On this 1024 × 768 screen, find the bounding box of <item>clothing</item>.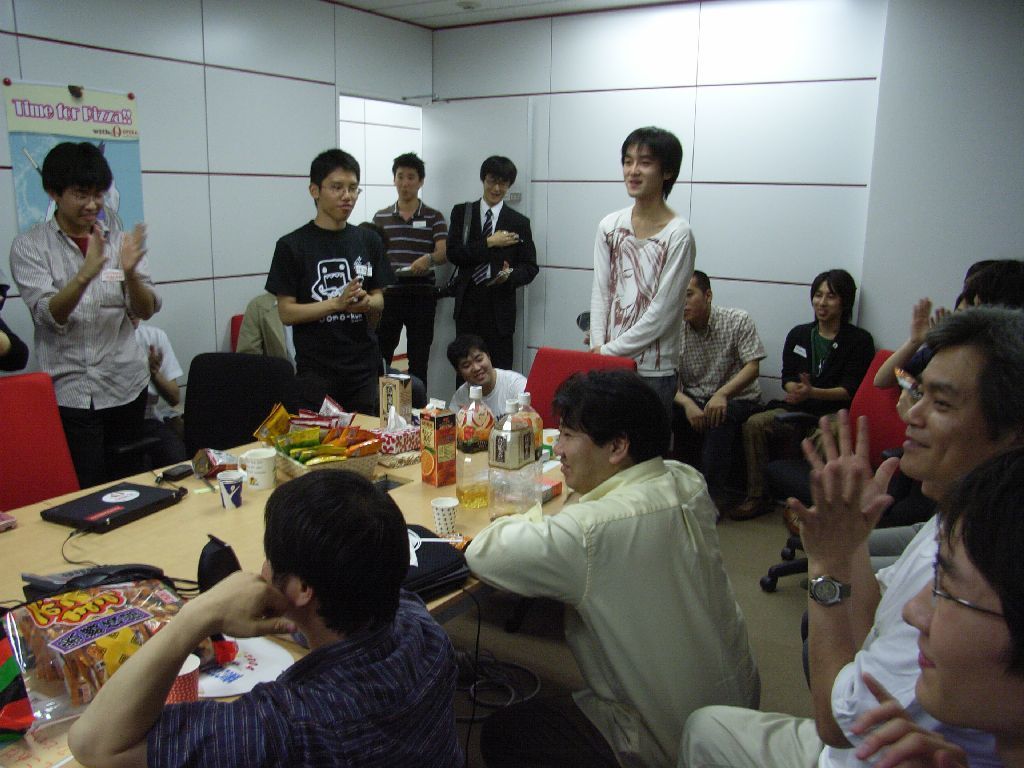
Bounding box: (265, 221, 397, 413).
